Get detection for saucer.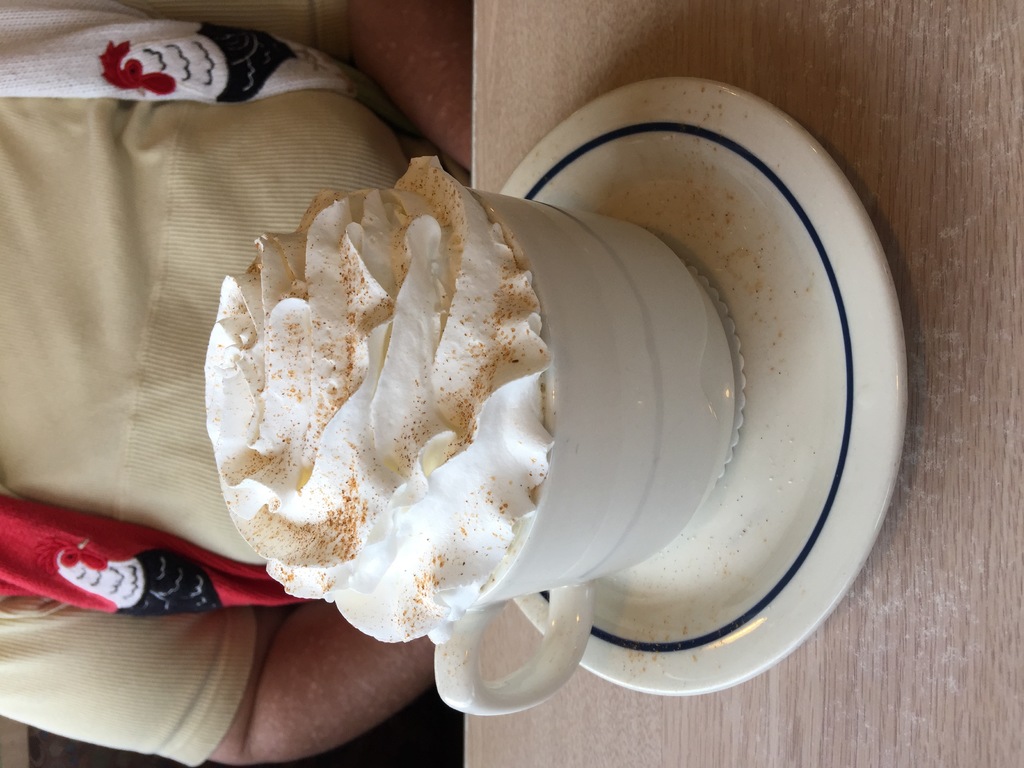
Detection: bbox(493, 79, 908, 701).
